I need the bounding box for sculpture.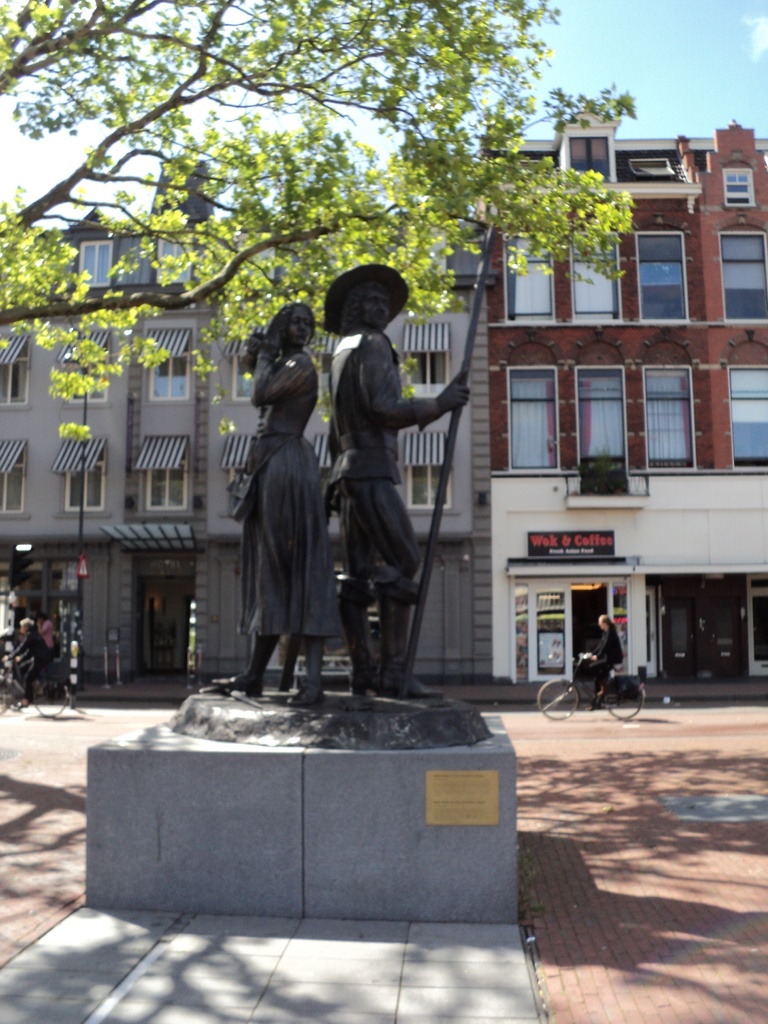
Here it is: box(224, 367, 347, 689).
